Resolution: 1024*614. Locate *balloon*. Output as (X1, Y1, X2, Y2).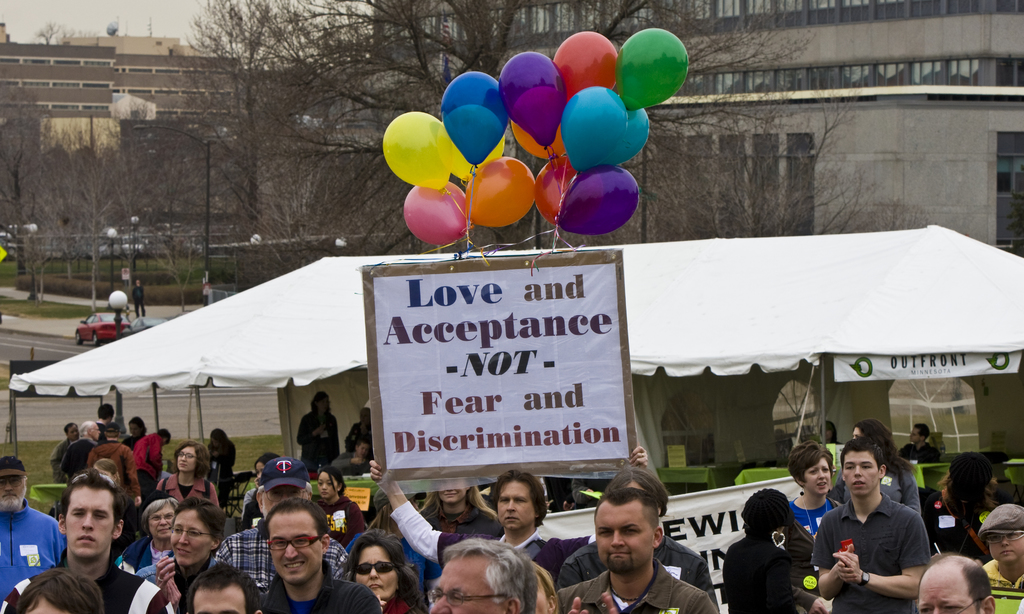
(534, 155, 577, 224).
